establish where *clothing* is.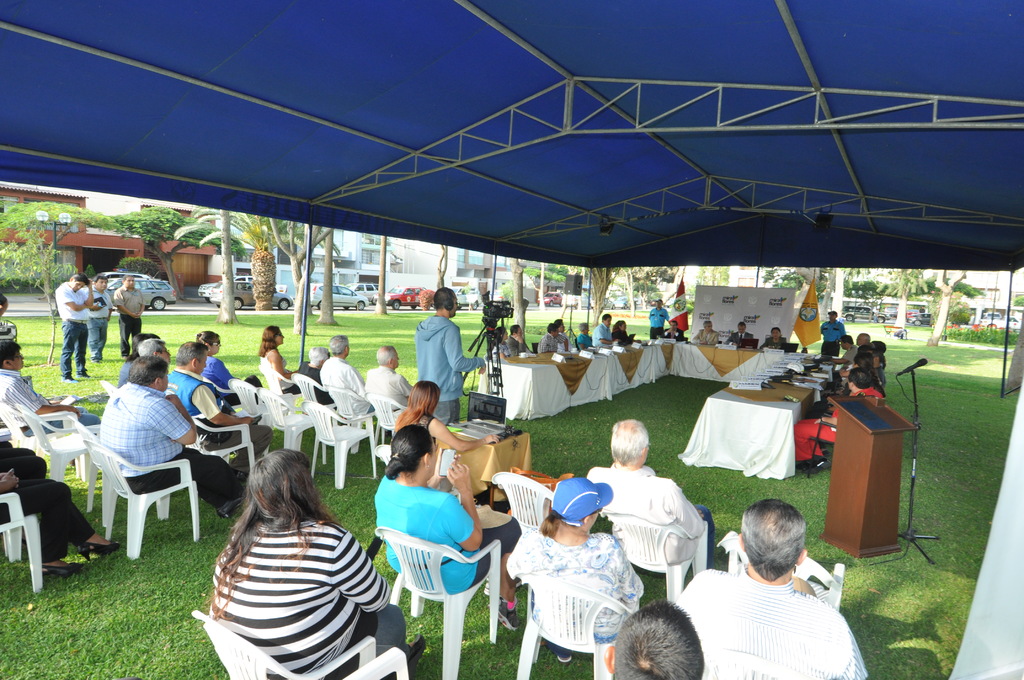
Established at 418, 309, 483, 423.
